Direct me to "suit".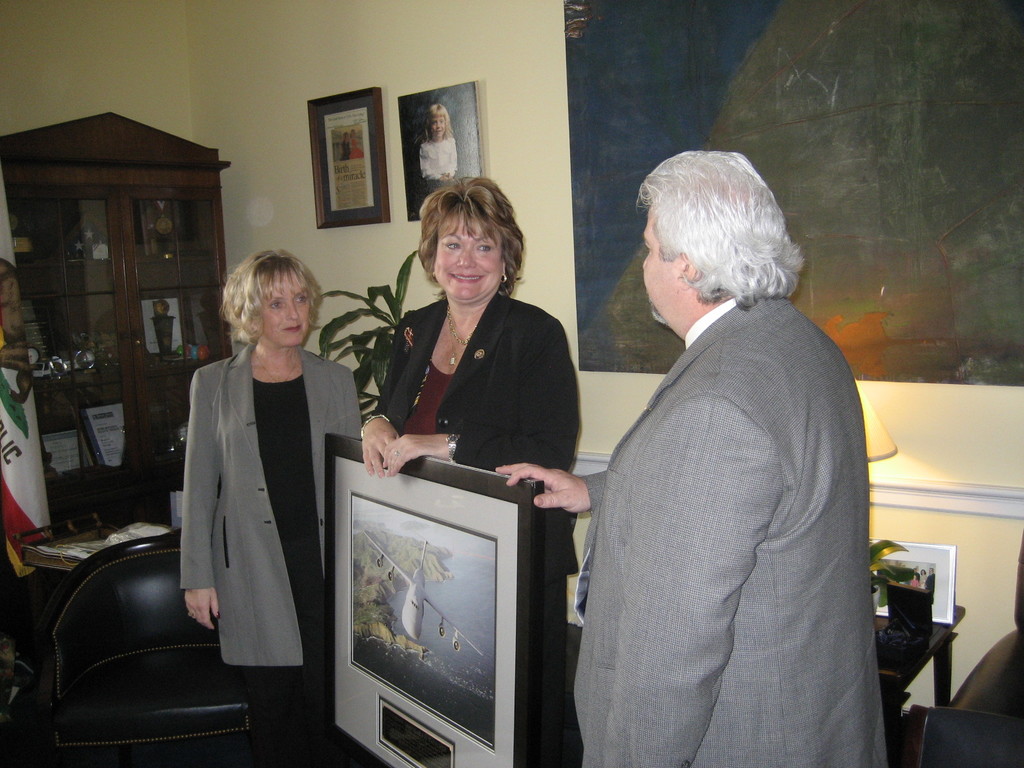
Direction: select_region(579, 287, 886, 767).
